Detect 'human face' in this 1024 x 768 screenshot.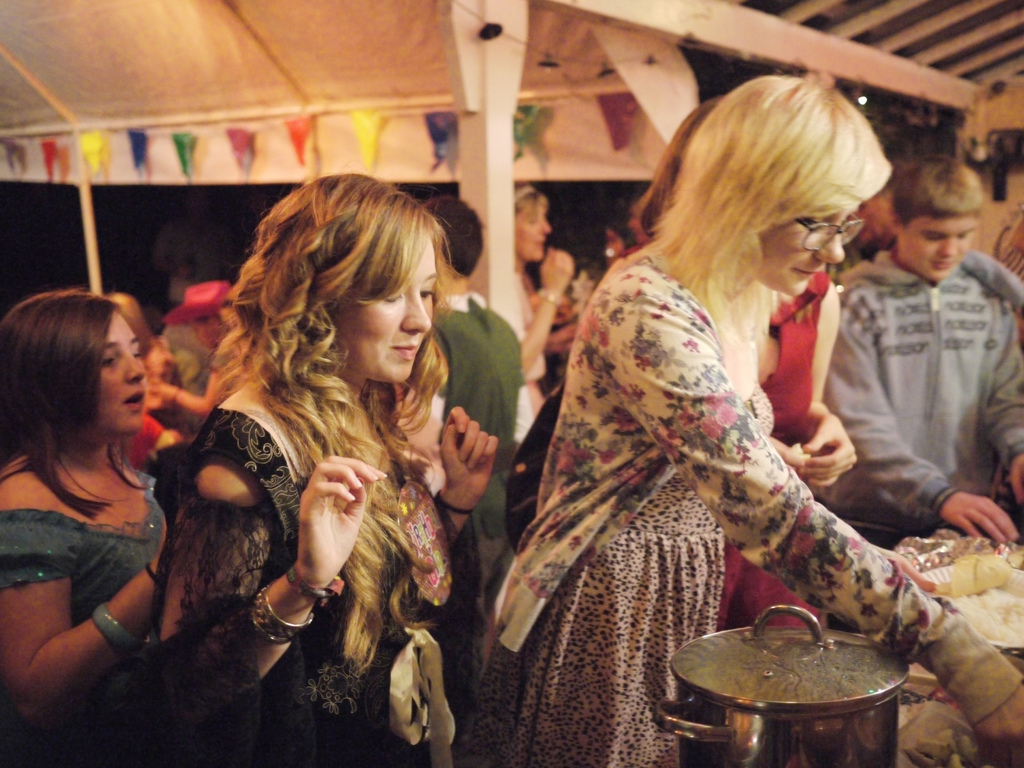
Detection: 757/207/858/297.
